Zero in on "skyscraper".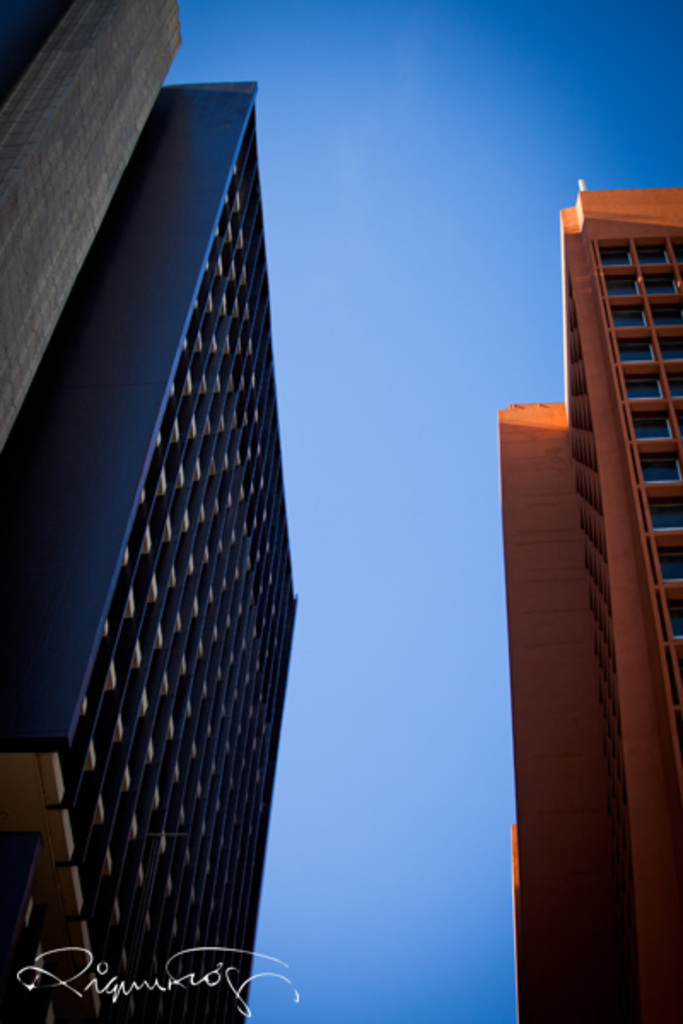
Zeroed in: detection(500, 172, 681, 1022).
